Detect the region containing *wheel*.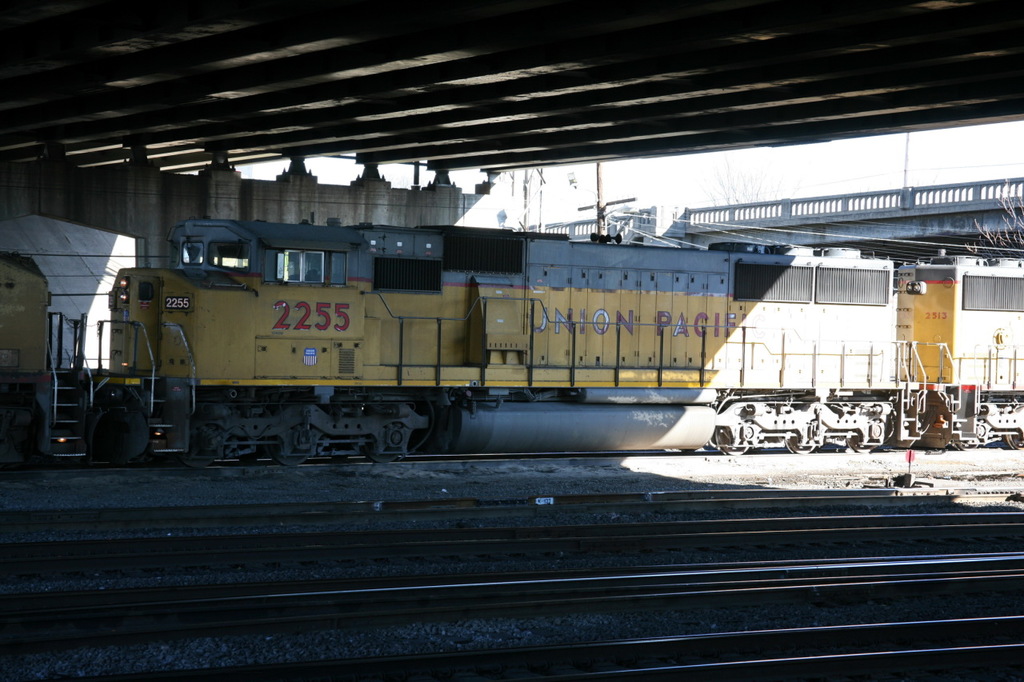
left=180, top=441, right=218, bottom=469.
